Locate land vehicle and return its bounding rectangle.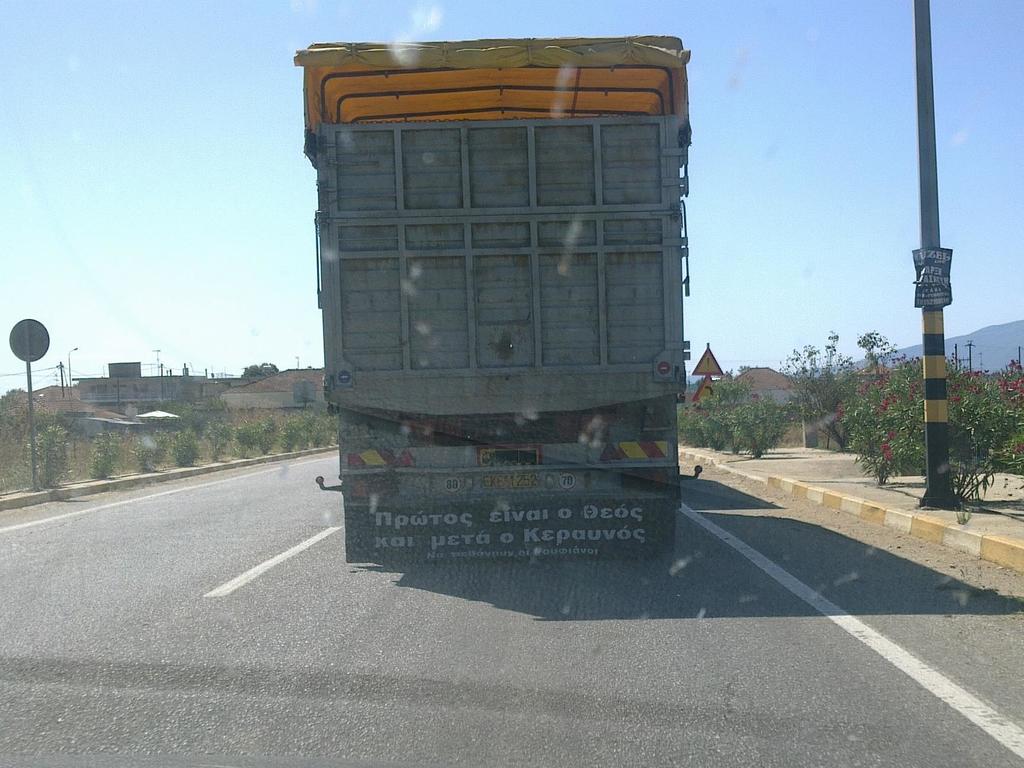
box=[269, 17, 721, 580].
